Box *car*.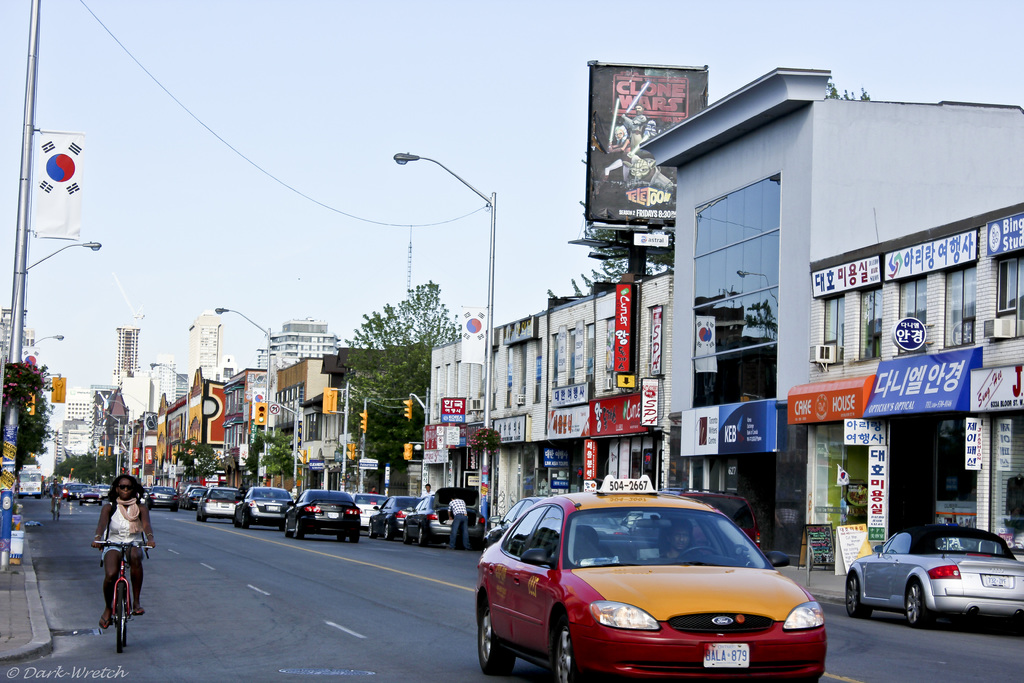
{"x1": 287, "y1": 498, "x2": 361, "y2": 555}.
